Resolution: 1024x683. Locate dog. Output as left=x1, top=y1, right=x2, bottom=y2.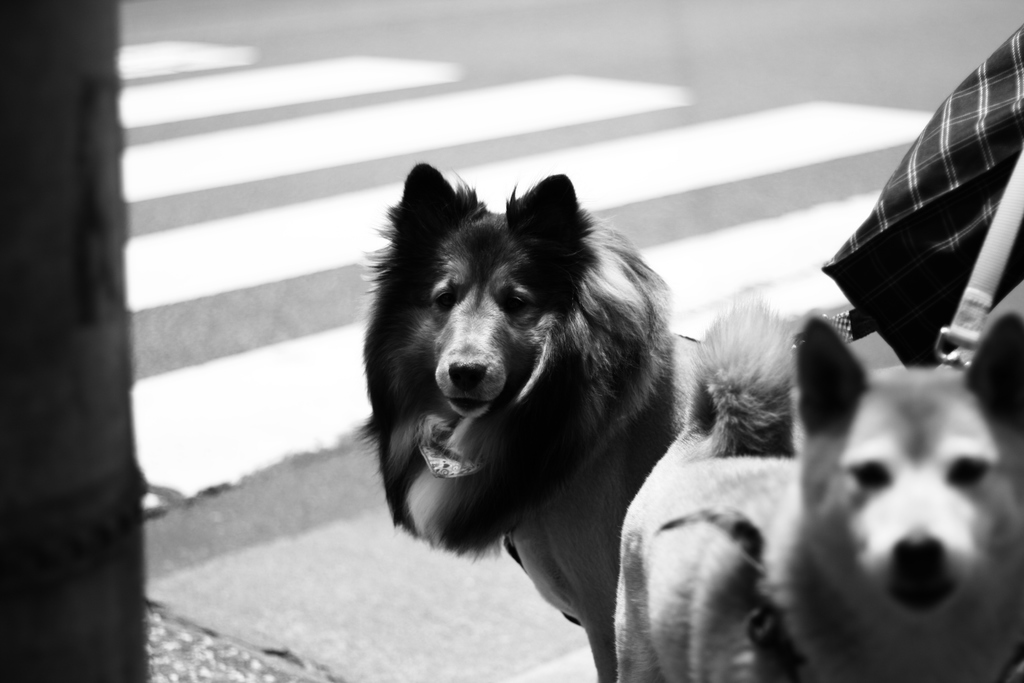
left=611, top=283, right=1023, bottom=682.
